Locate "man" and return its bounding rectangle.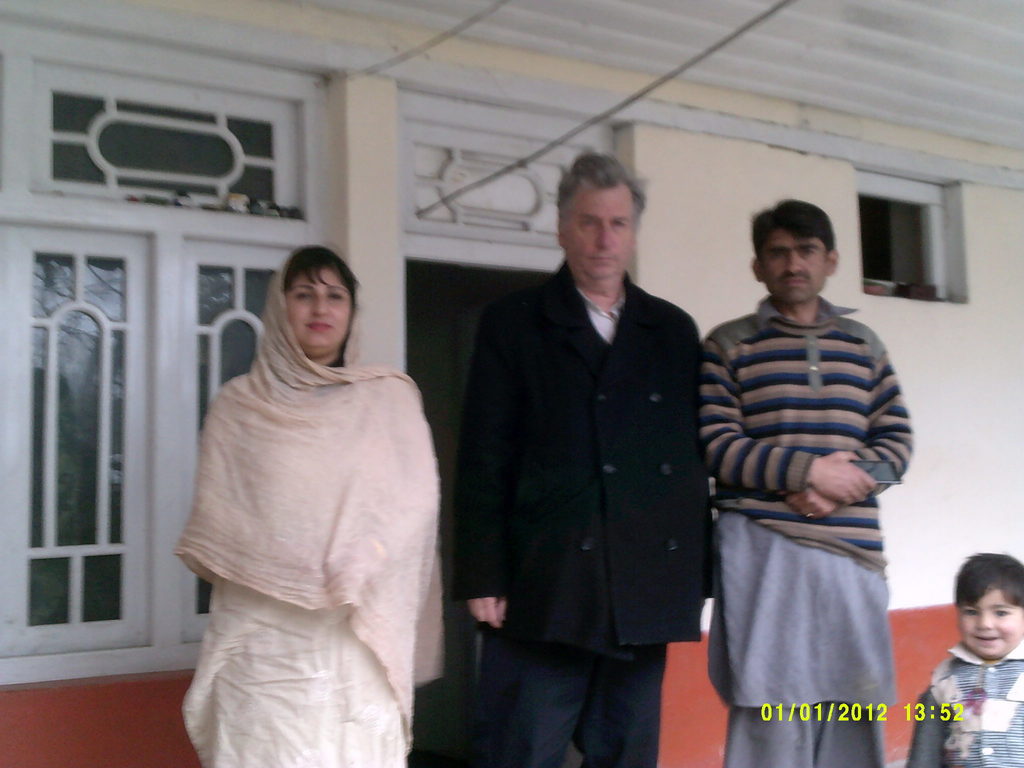
bbox=(445, 149, 725, 767).
